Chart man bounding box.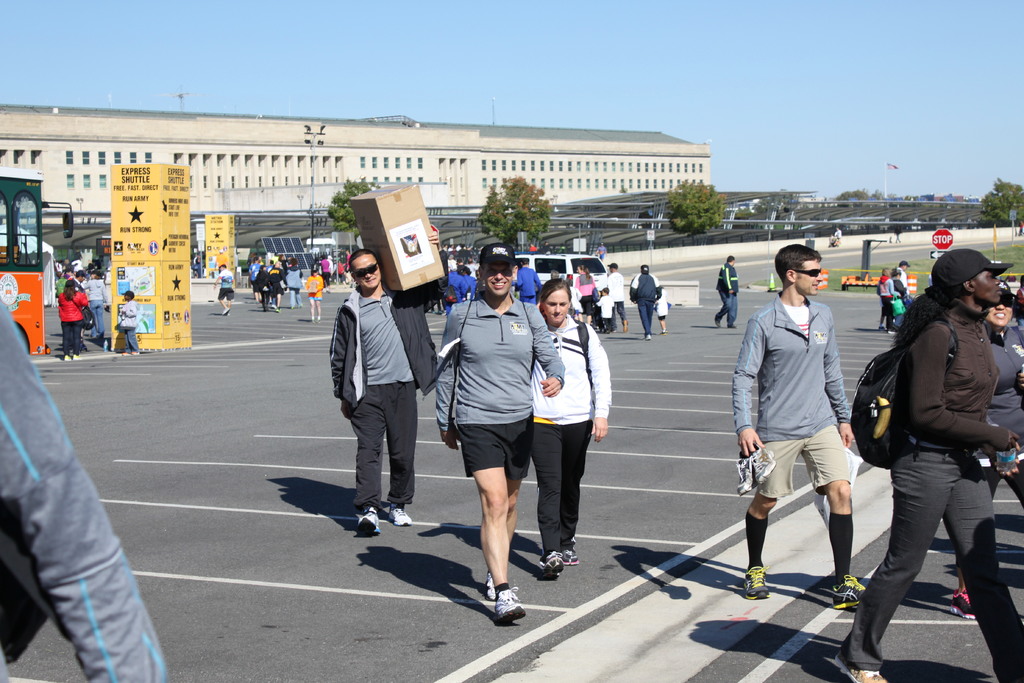
Charted: crop(438, 243, 561, 629).
